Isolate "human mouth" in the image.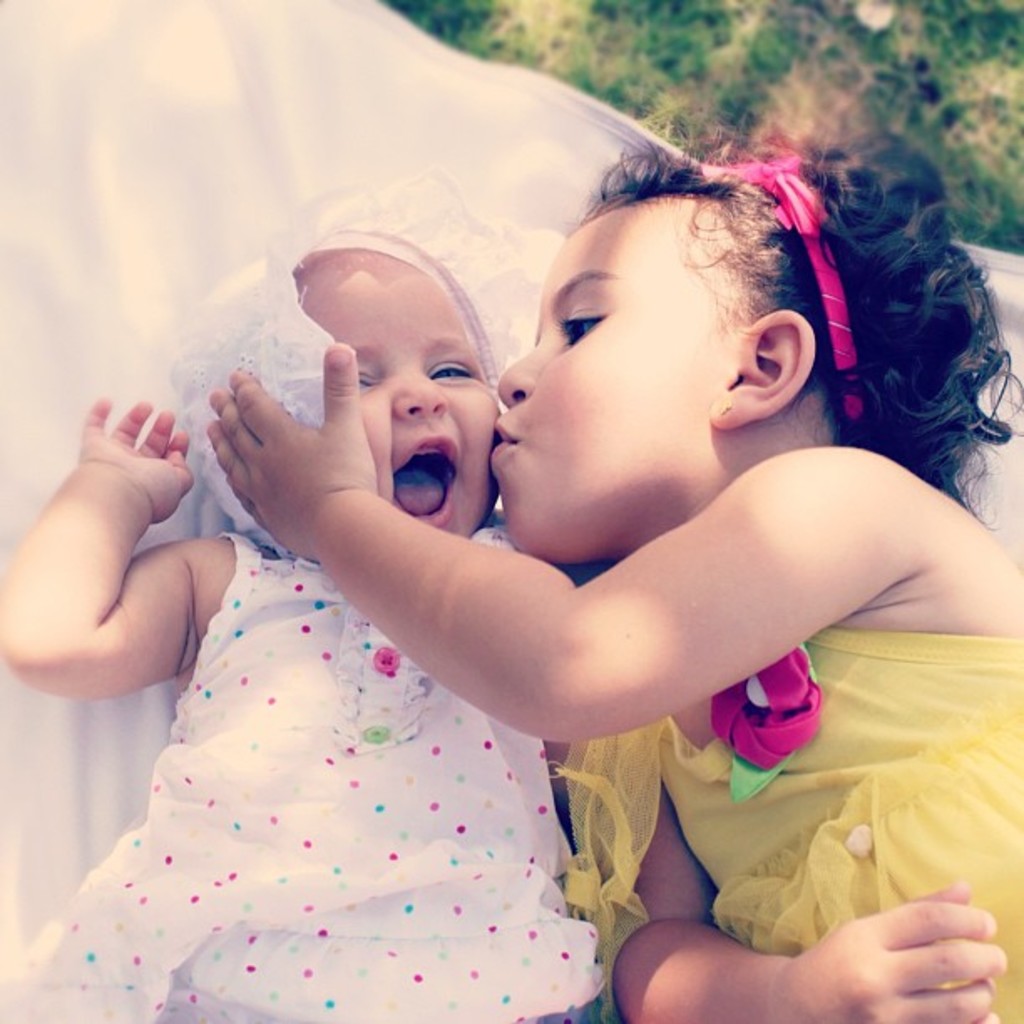
Isolated region: 485 402 527 492.
